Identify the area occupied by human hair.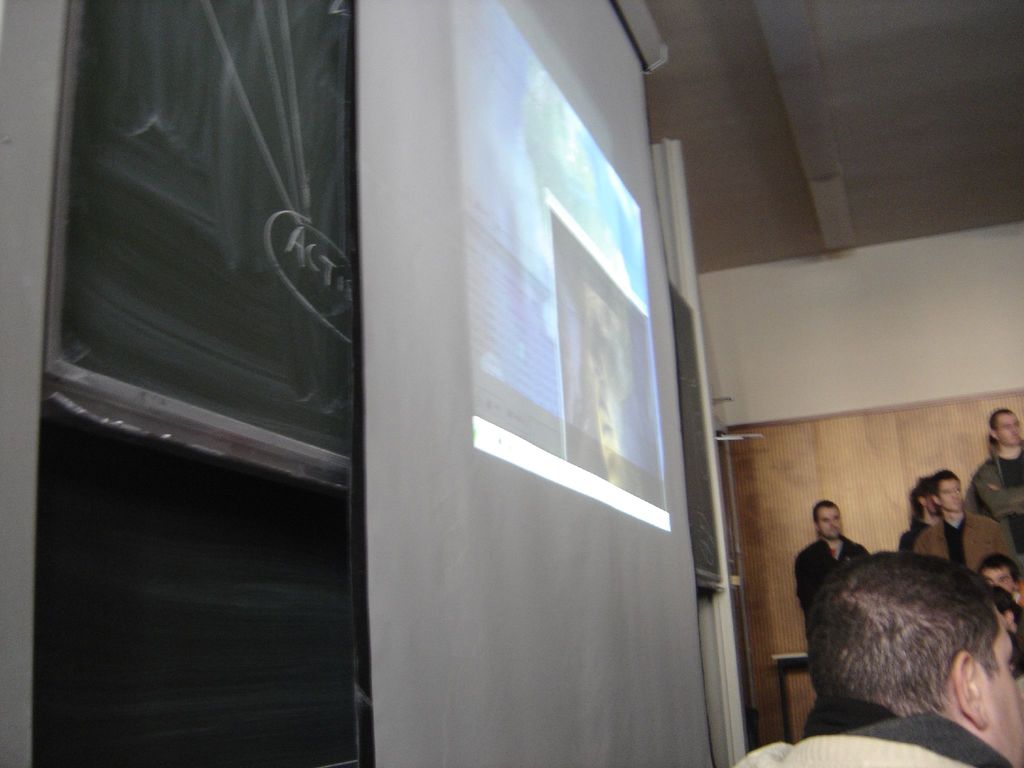
Area: pyautogui.locateOnScreen(922, 475, 929, 500).
